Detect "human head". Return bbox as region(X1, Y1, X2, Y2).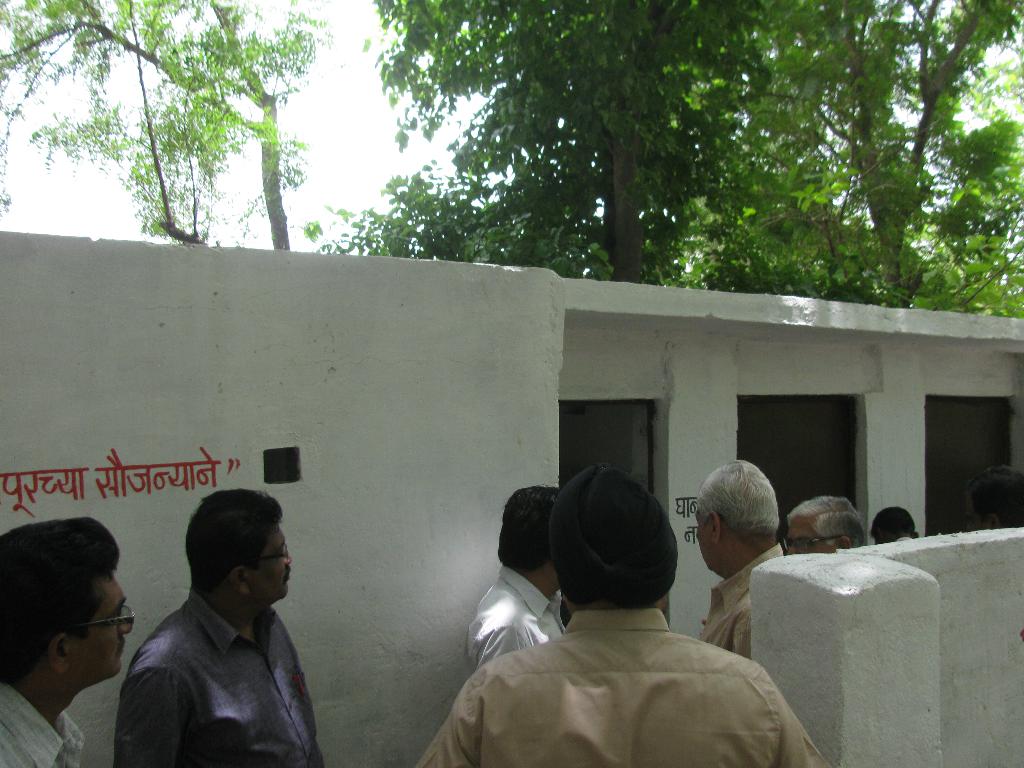
region(868, 507, 924, 543).
